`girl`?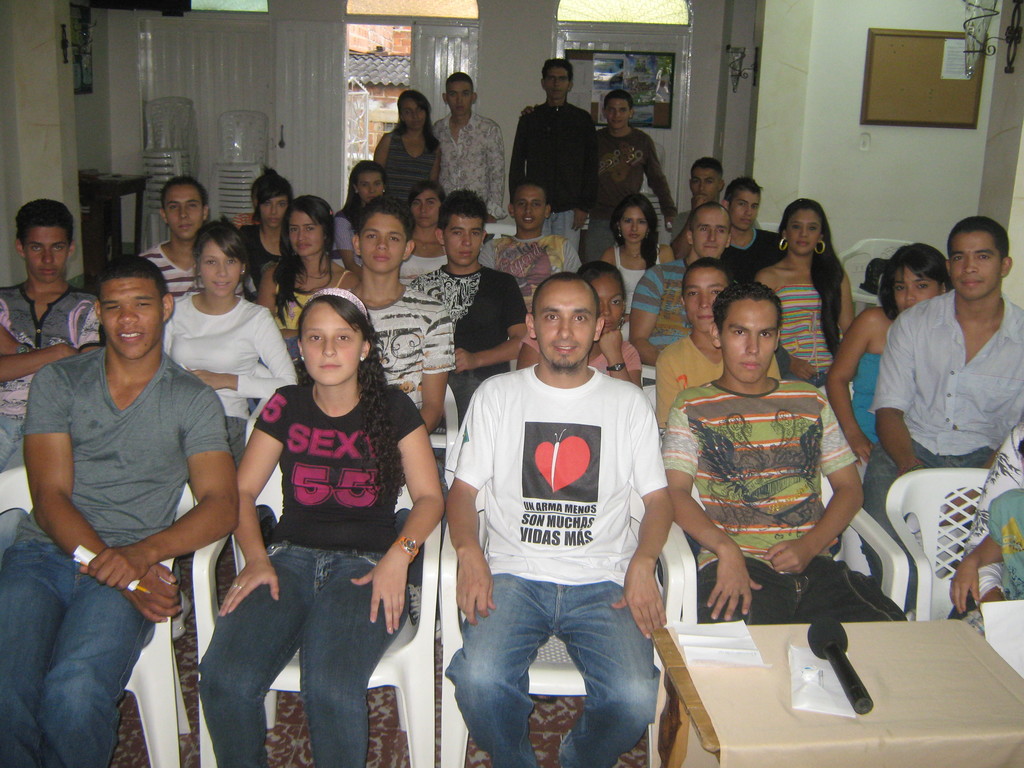
left=827, top=245, right=954, bottom=460
